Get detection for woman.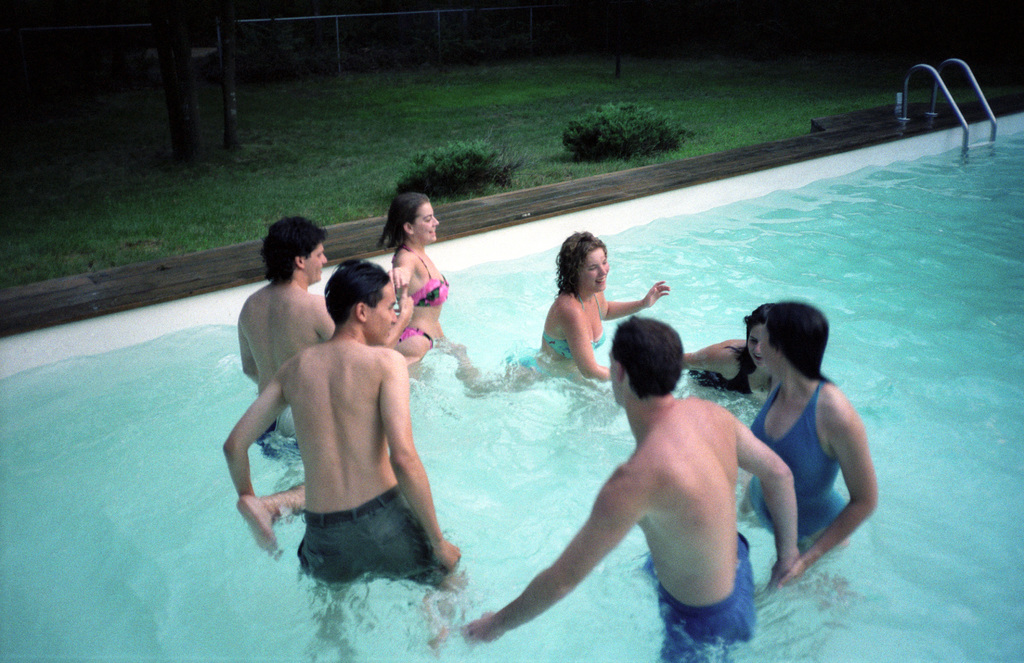
Detection: 731, 273, 887, 618.
